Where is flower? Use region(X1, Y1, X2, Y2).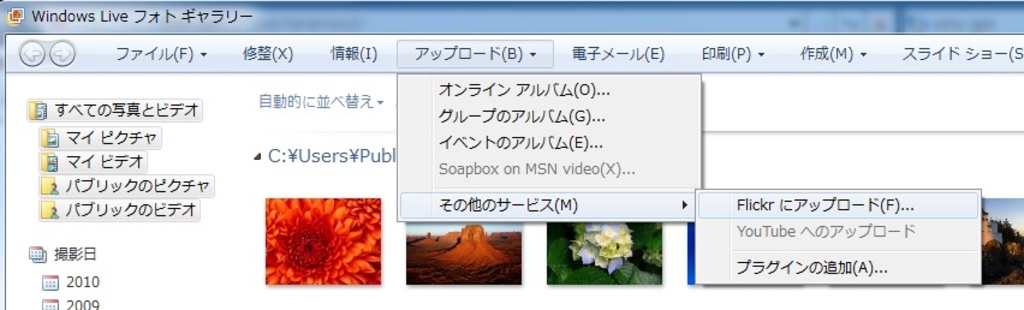
region(584, 223, 636, 270).
